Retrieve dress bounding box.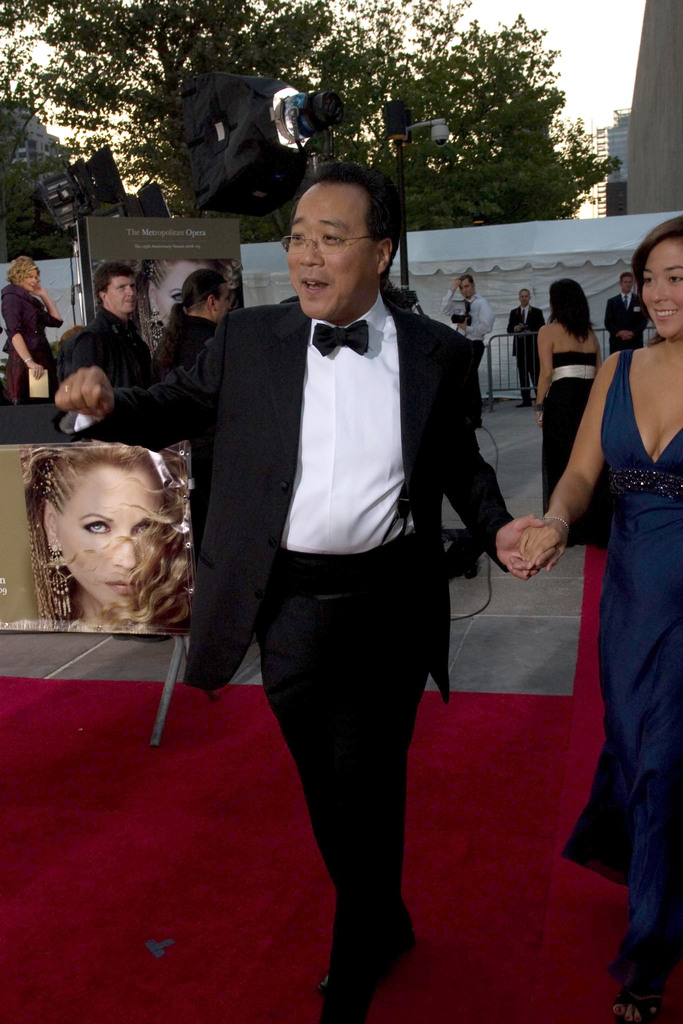
Bounding box: bbox=(561, 348, 682, 998).
